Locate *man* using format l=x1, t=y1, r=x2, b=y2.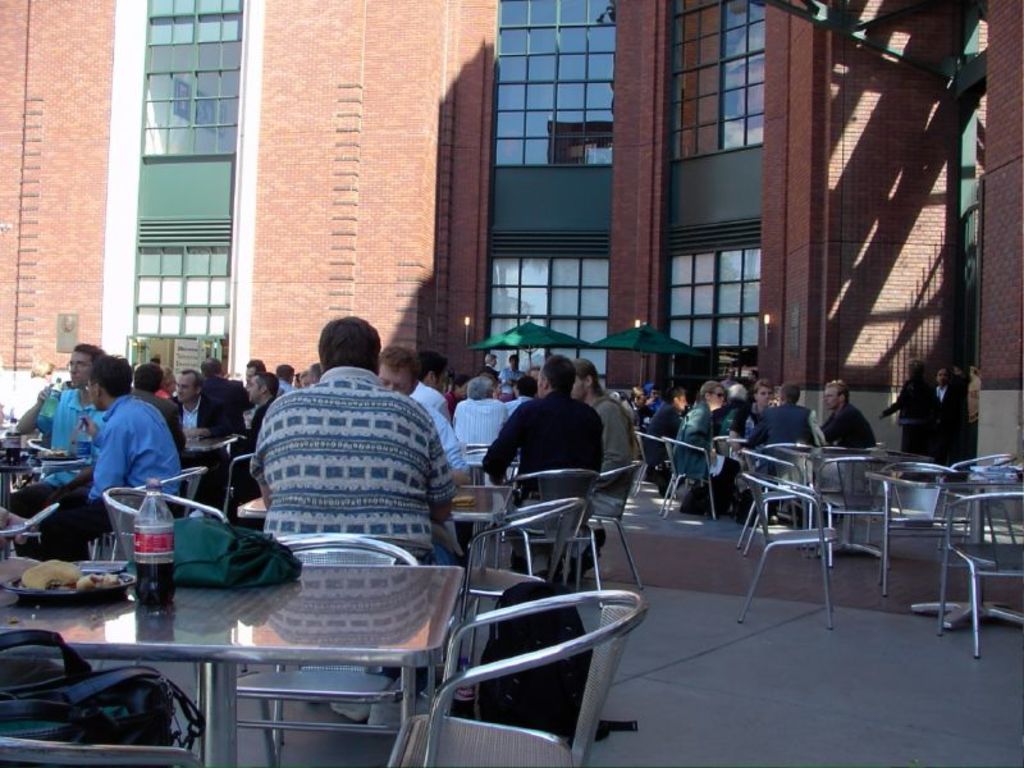
l=374, t=339, r=466, b=489.
